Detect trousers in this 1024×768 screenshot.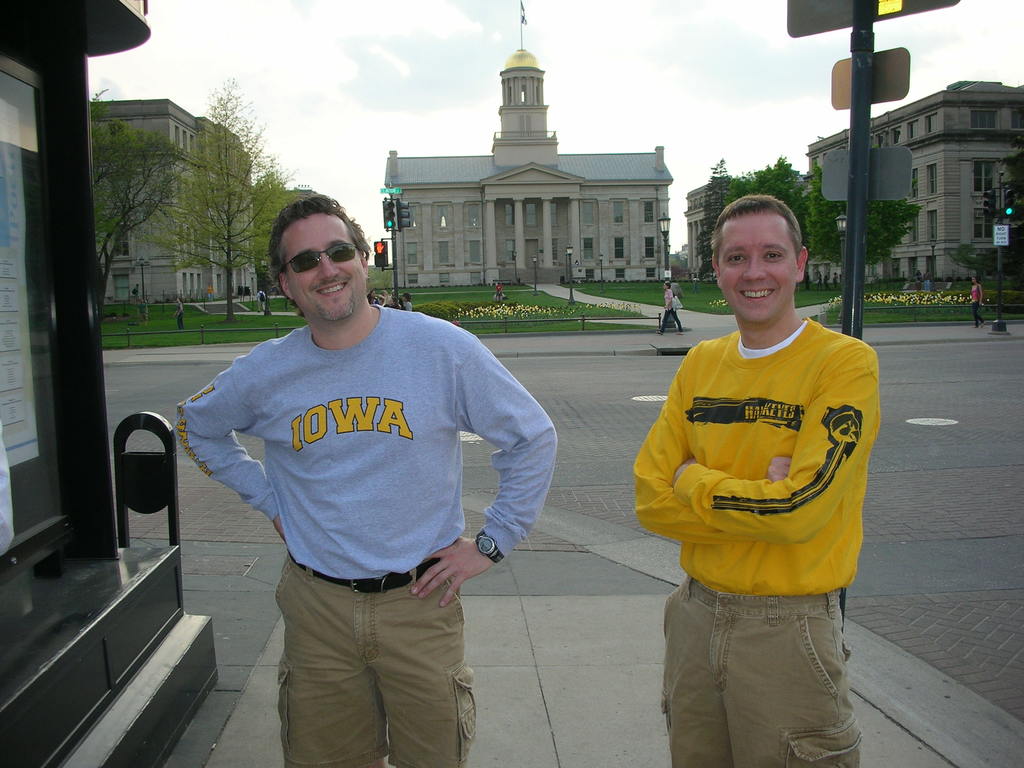
Detection: [x1=257, y1=299, x2=264, y2=312].
